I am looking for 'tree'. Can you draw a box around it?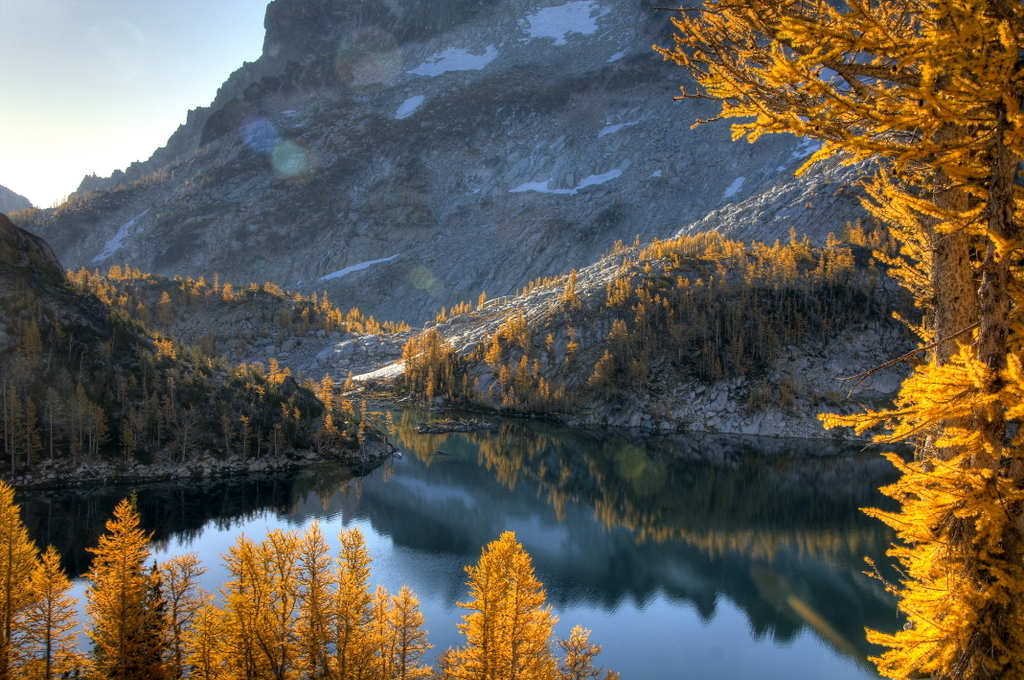
Sure, the bounding box is crop(373, 587, 434, 679).
